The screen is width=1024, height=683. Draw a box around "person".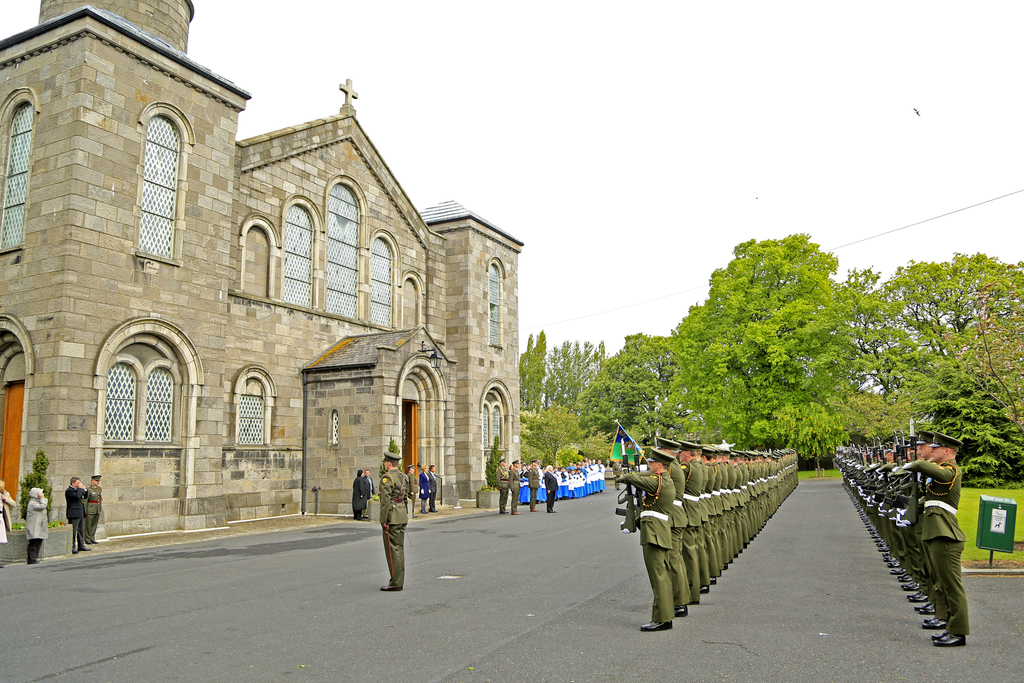
bbox=[380, 447, 410, 589].
